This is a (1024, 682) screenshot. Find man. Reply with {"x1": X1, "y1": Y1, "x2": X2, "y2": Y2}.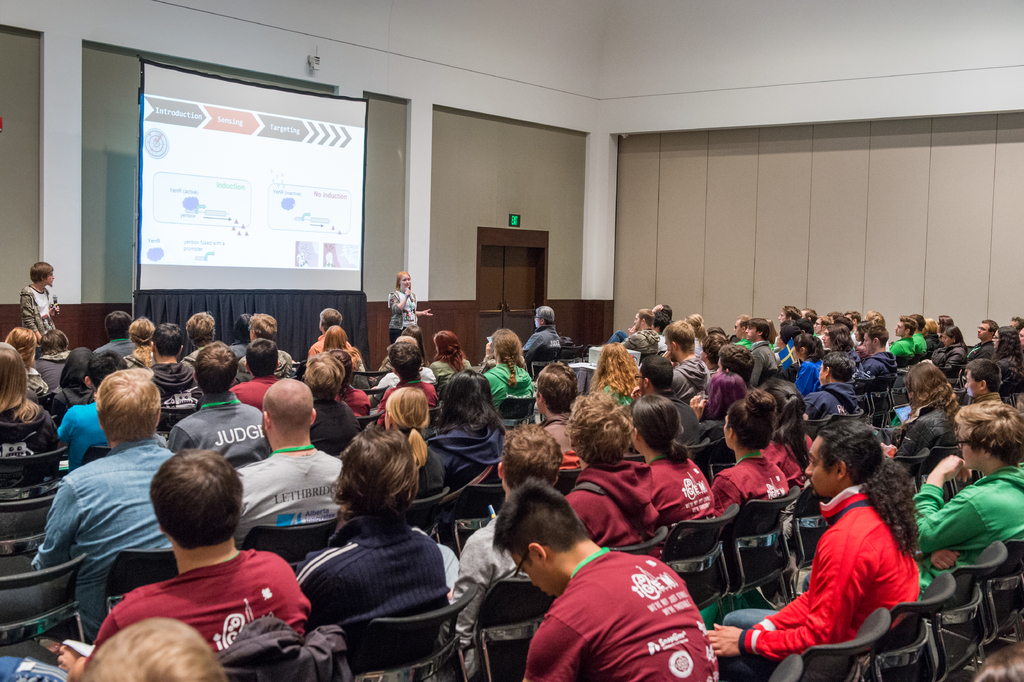
{"x1": 480, "y1": 476, "x2": 731, "y2": 681}.
